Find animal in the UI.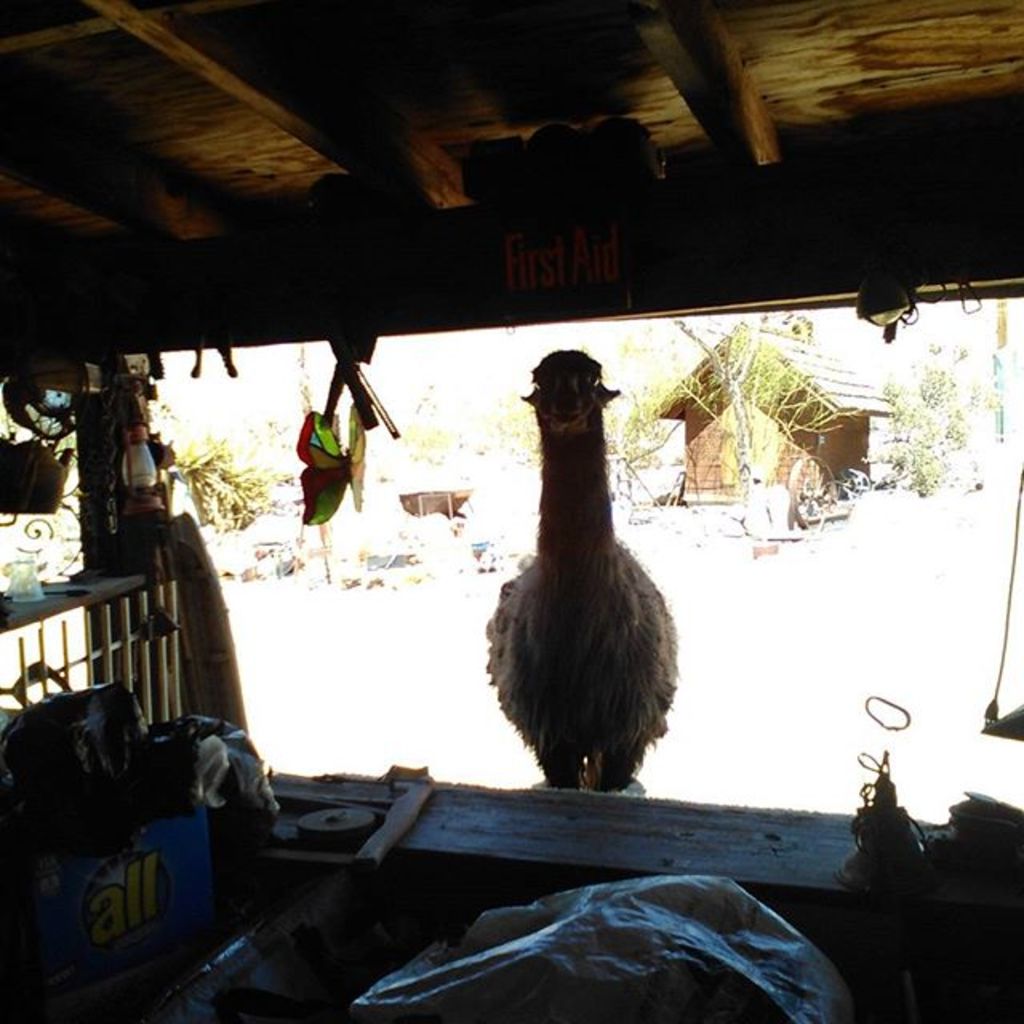
UI element at x1=486, y1=350, x2=682, y2=789.
